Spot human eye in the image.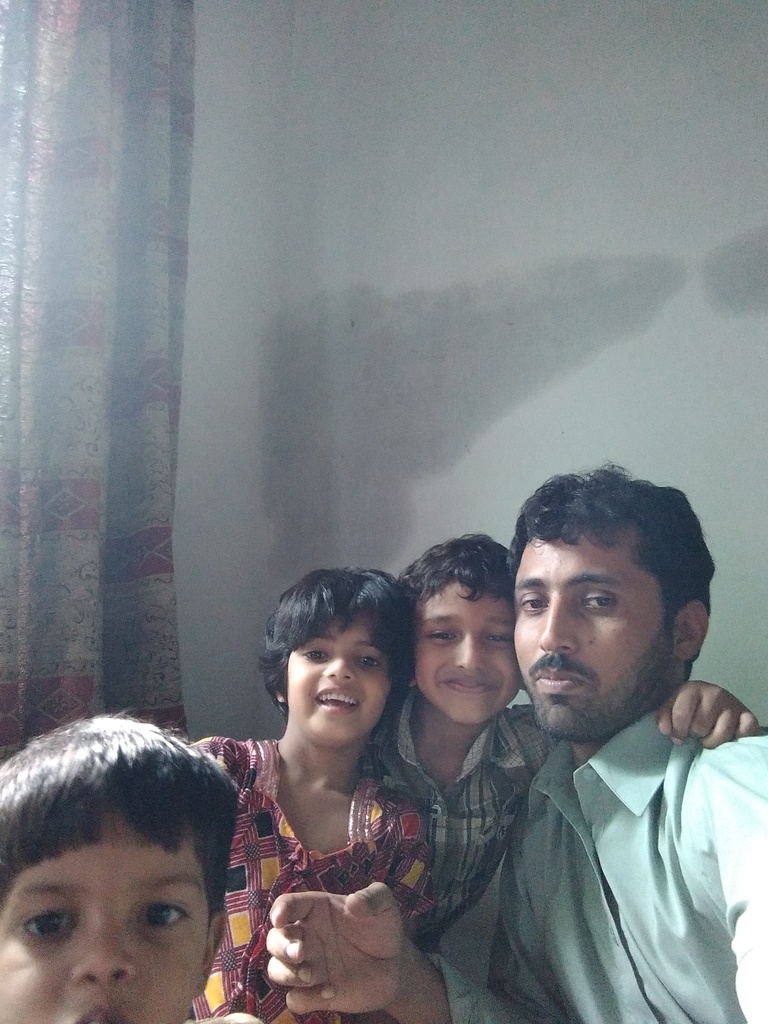
human eye found at bbox=[579, 588, 617, 612].
